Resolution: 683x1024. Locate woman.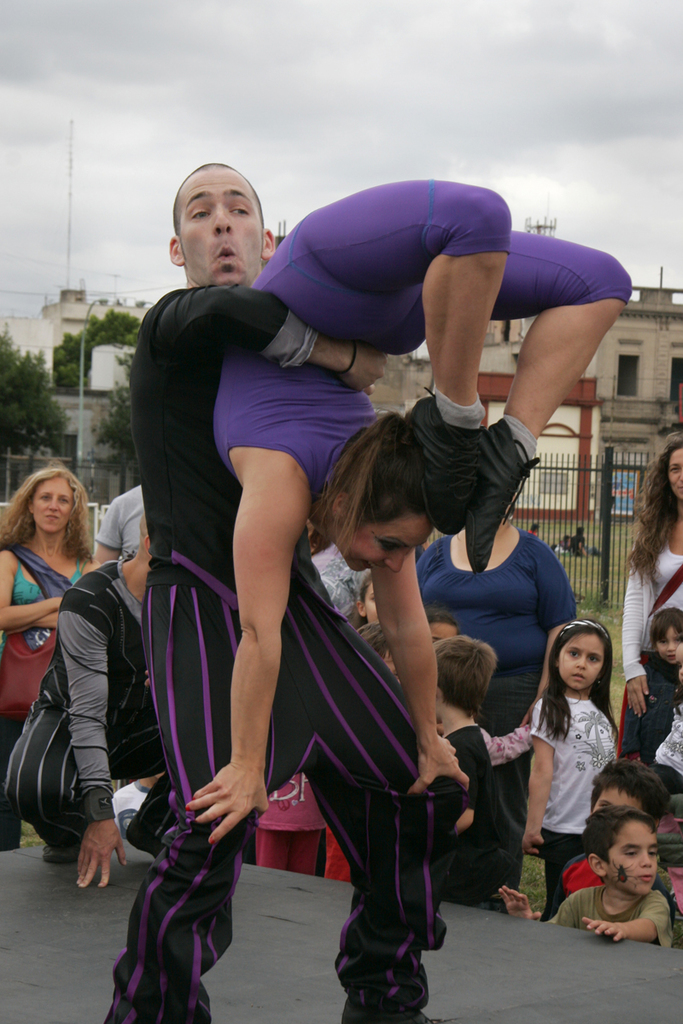
pyautogui.locateOnScreen(616, 437, 682, 750).
